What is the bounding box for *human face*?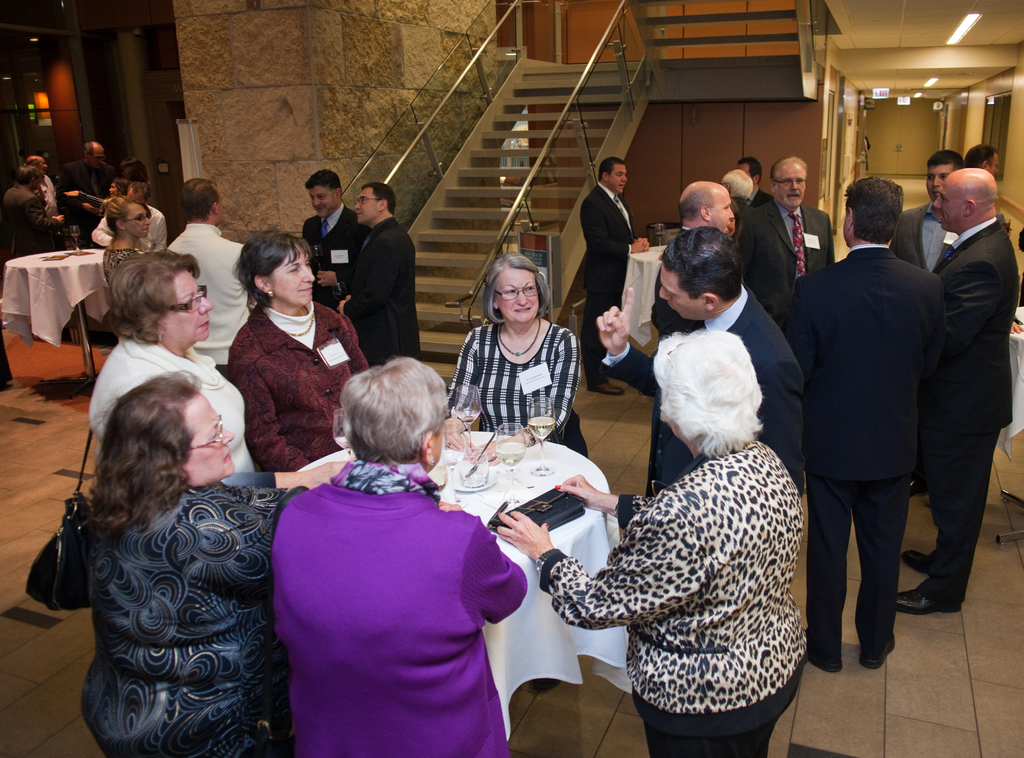
(306,185,340,216).
